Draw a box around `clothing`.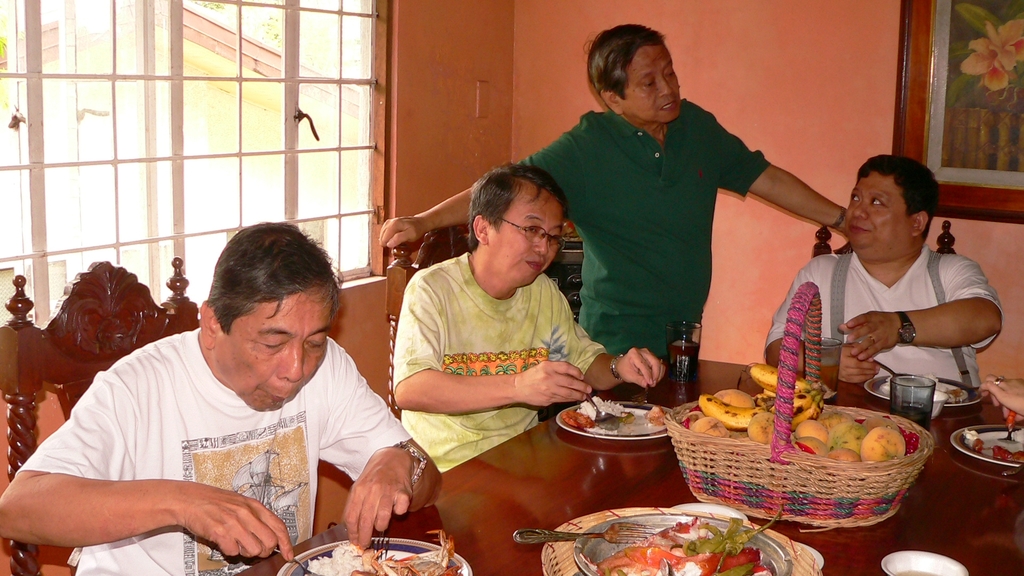
x1=13 y1=323 x2=416 y2=575.
